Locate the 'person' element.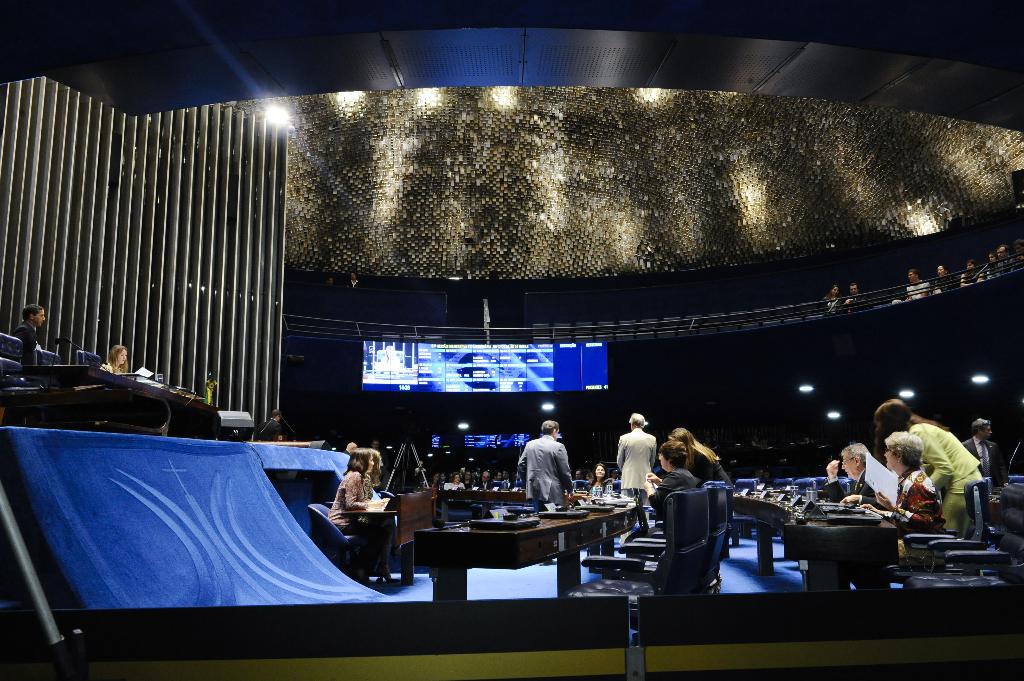
Element bbox: [826, 442, 884, 513].
